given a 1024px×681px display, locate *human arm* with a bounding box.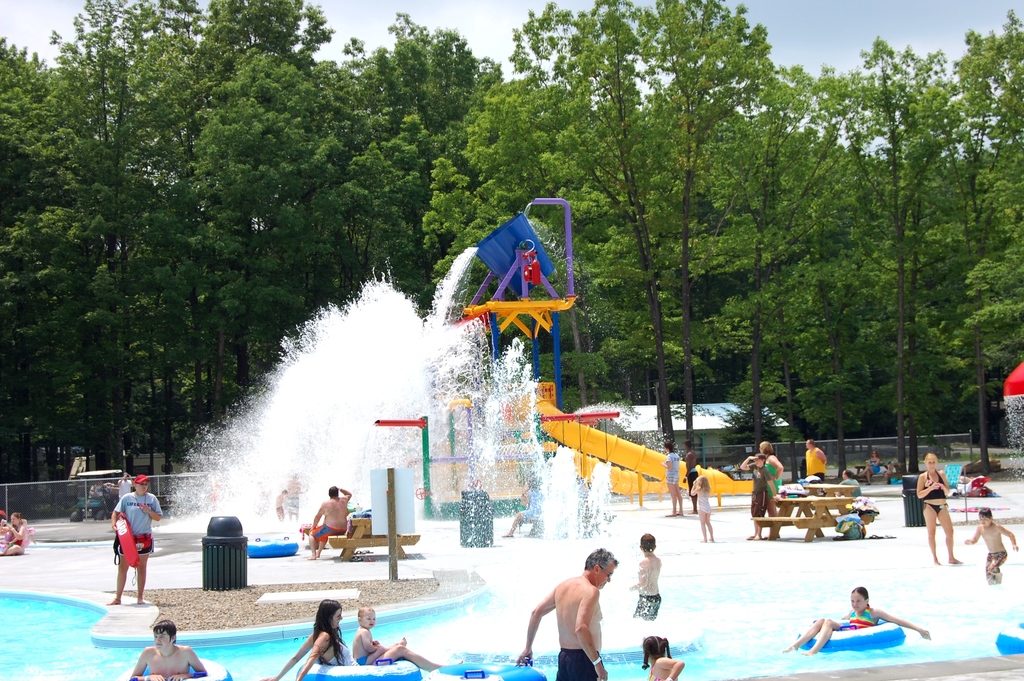
Located: left=304, top=498, right=326, bottom=536.
